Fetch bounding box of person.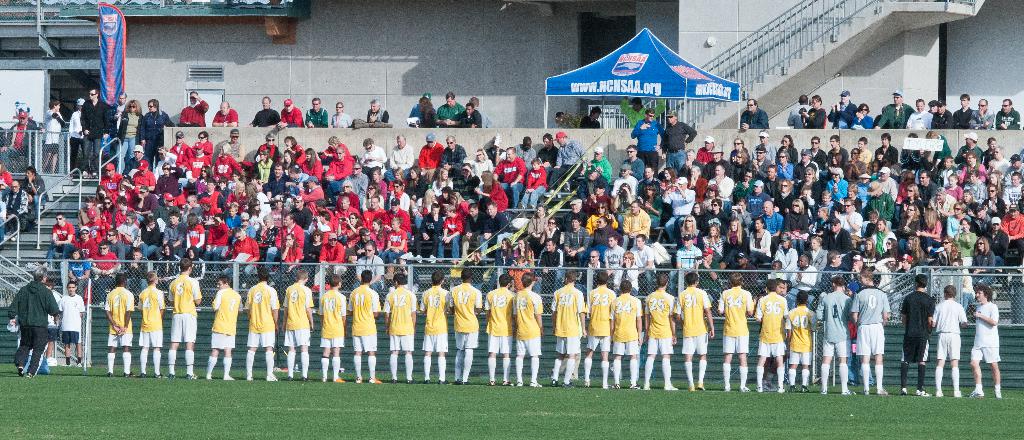
Bbox: bbox=(949, 258, 978, 312).
